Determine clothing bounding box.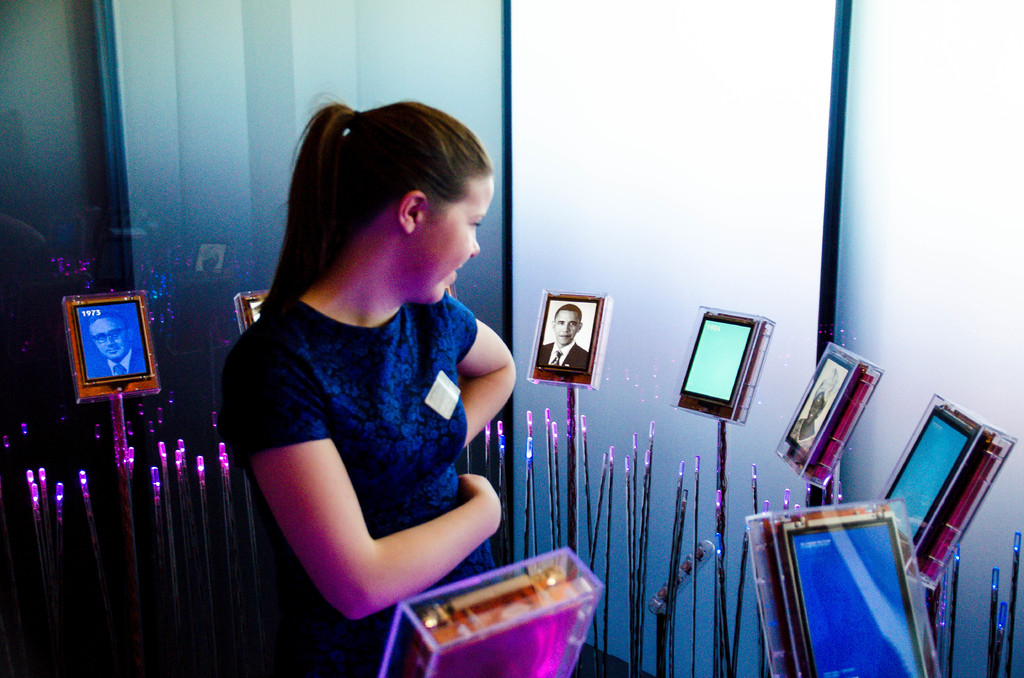
Determined: [86,346,147,379].
